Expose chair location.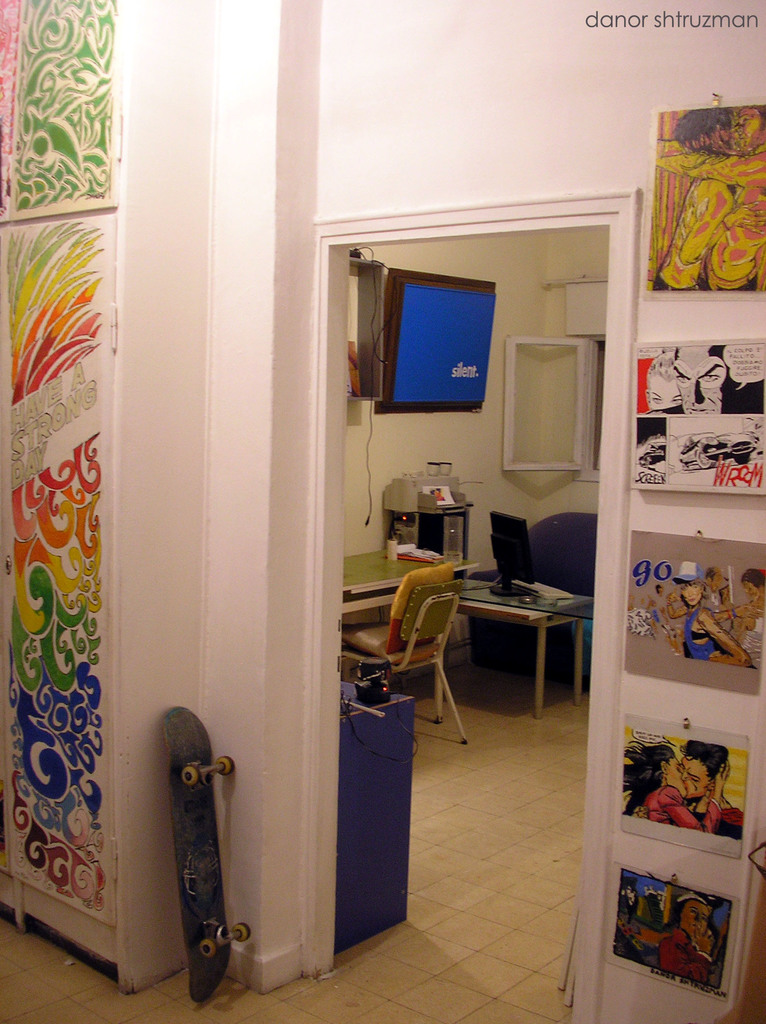
Exposed at l=367, t=553, r=491, b=745.
